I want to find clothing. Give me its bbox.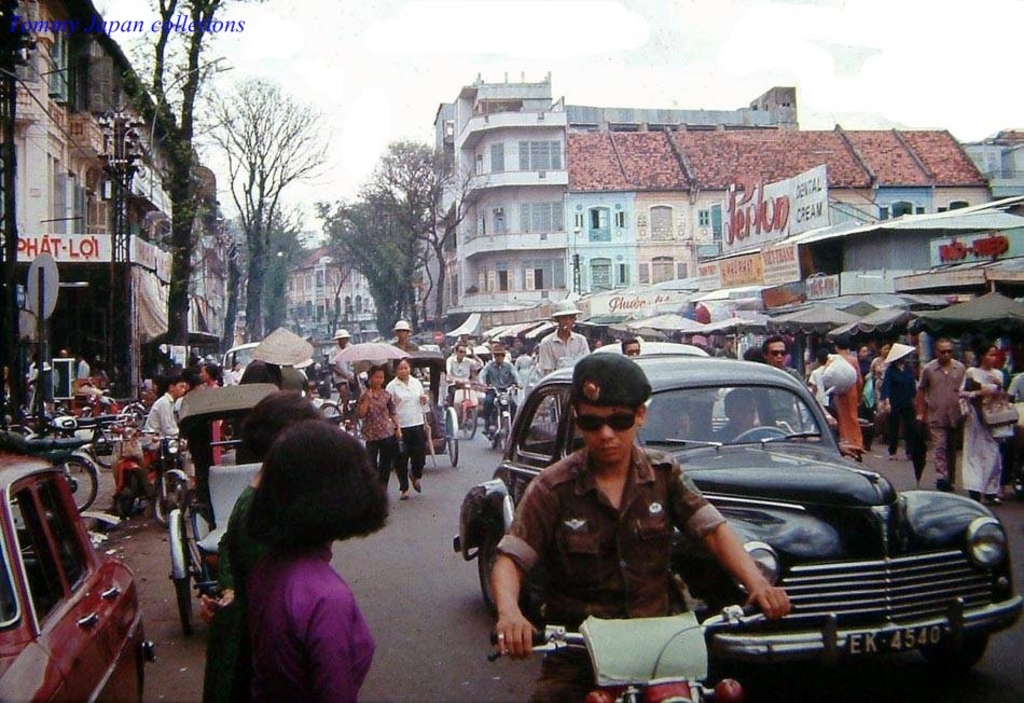
detection(331, 343, 354, 389).
